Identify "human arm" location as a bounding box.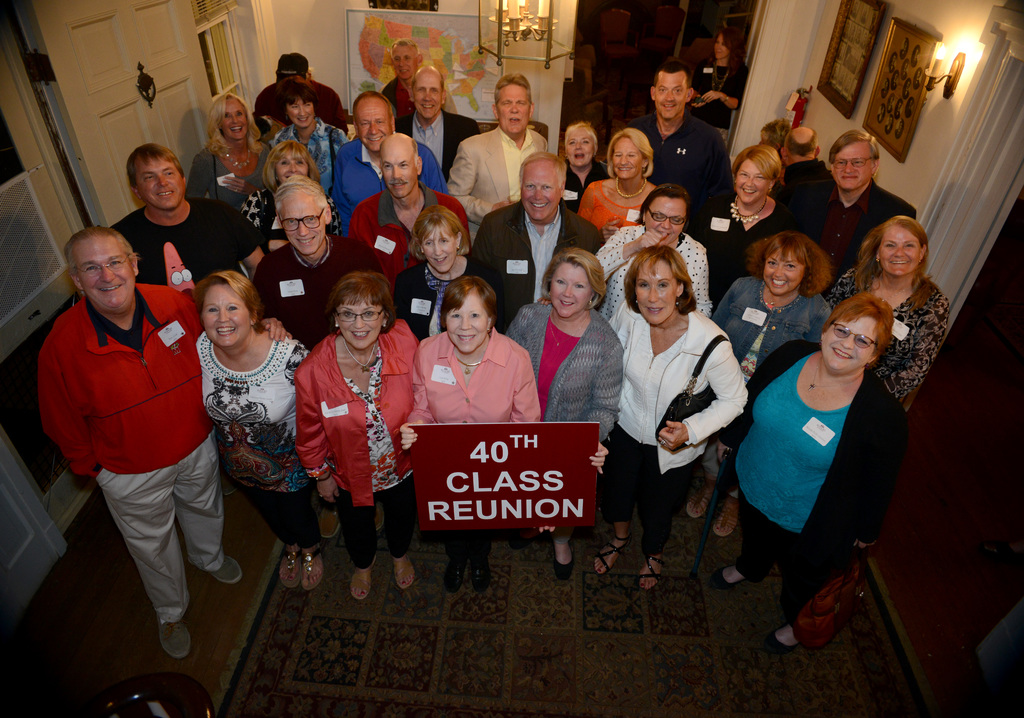
detection(461, 217, 497, 284).
